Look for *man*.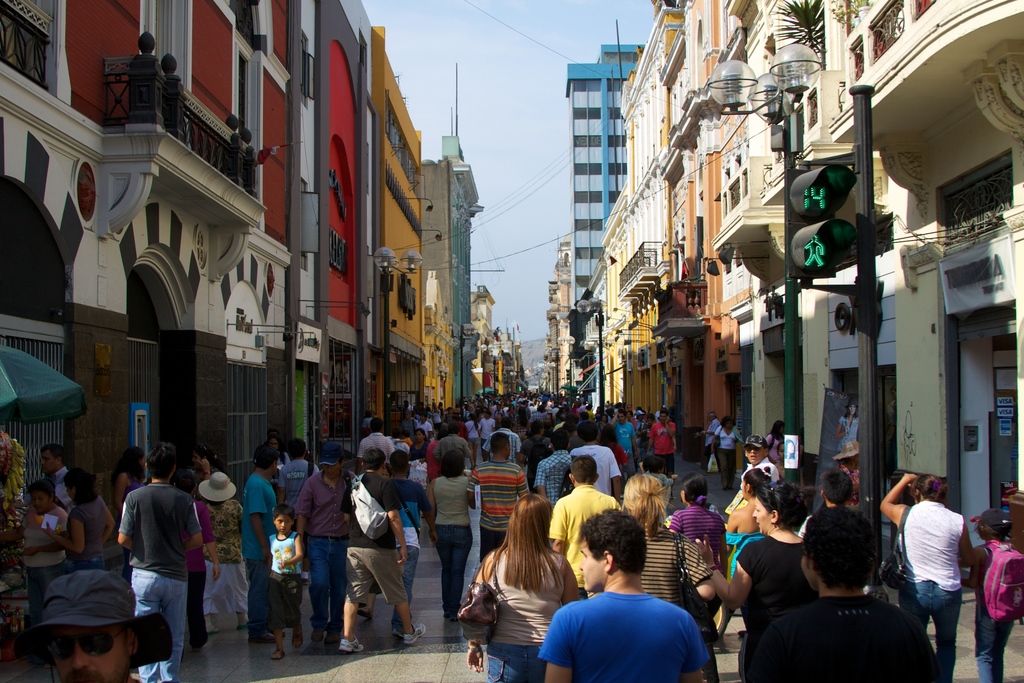
Found: <bbox>432, 423, 471, 457</bbox>.
